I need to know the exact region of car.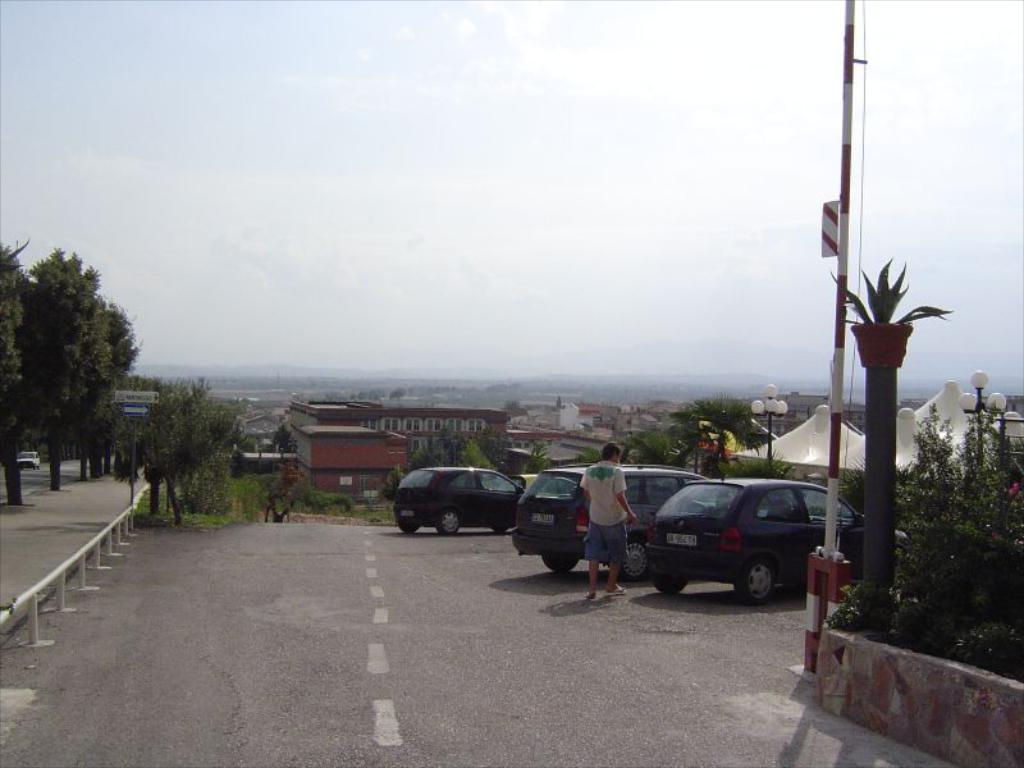
Region: {"x1": 646, "y1": 470, "x2": 911, "y2": 609}.
